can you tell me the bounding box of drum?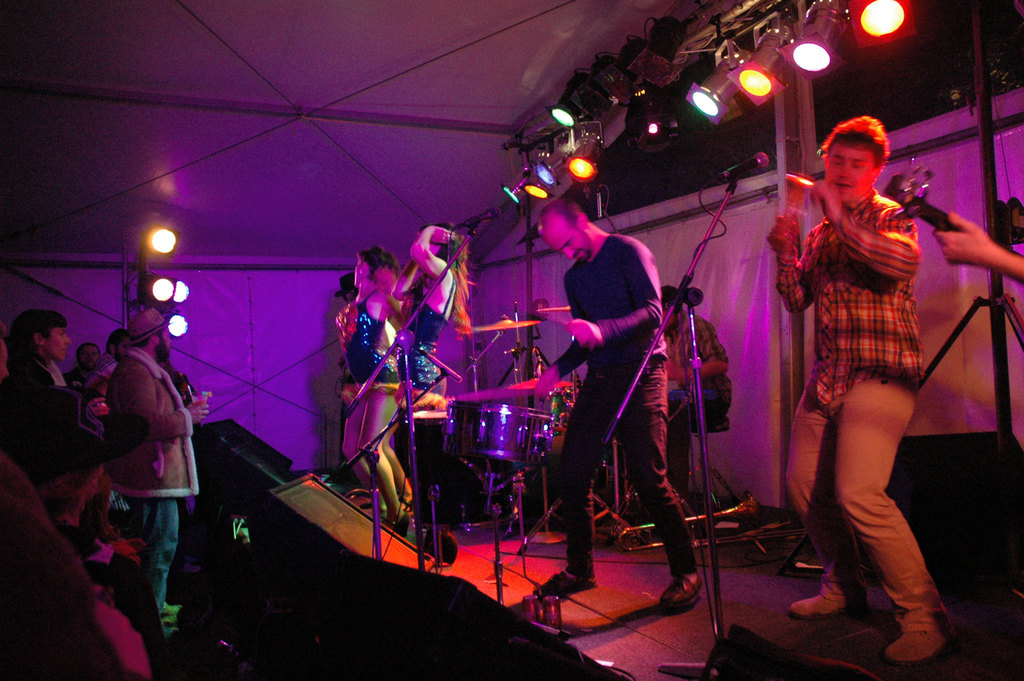
527/382/583/432.
